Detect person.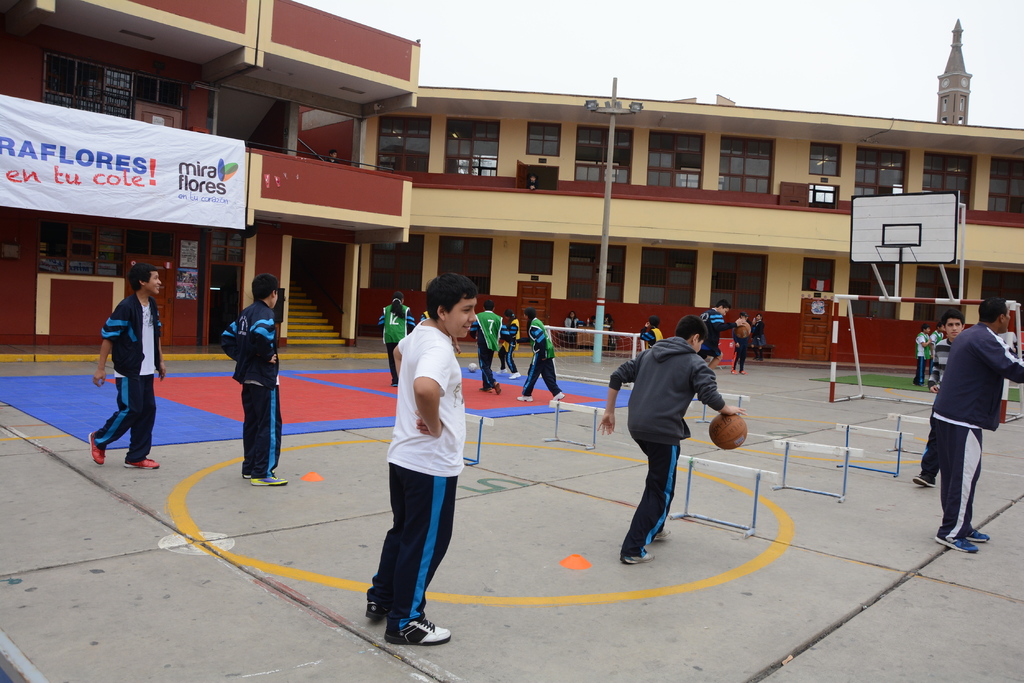
Detected at (360, 270, 467, 653).
